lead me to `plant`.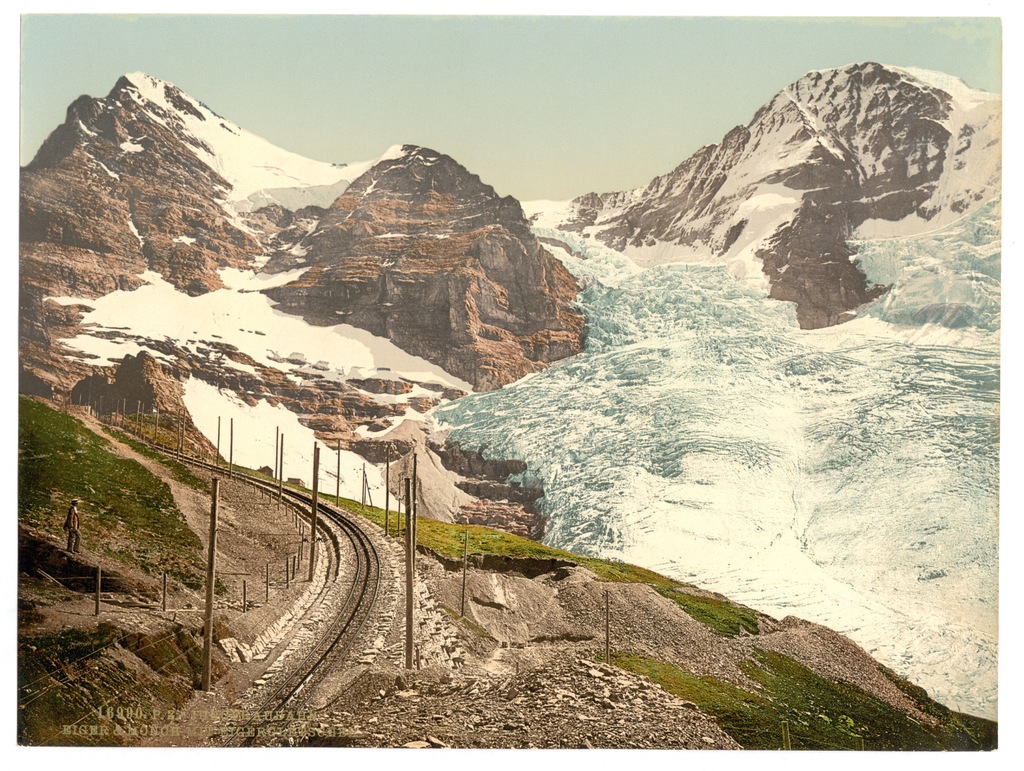
Lead to [left=22, top=617, right=165, bottom=734].
